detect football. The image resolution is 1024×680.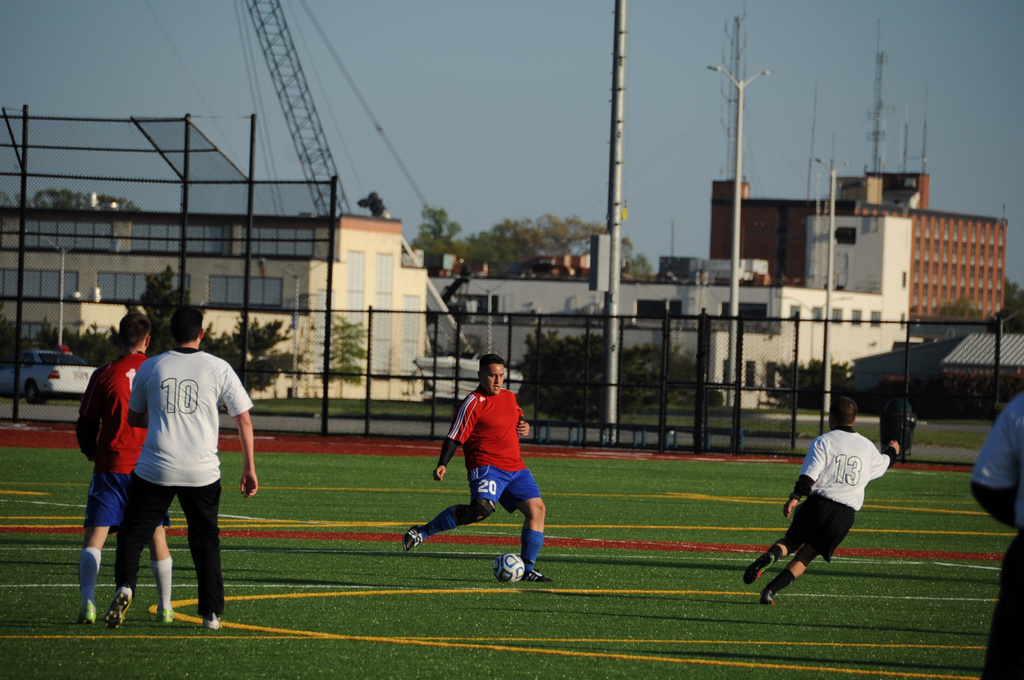
<bbox>492, 554, 524, 584</bbox>.
